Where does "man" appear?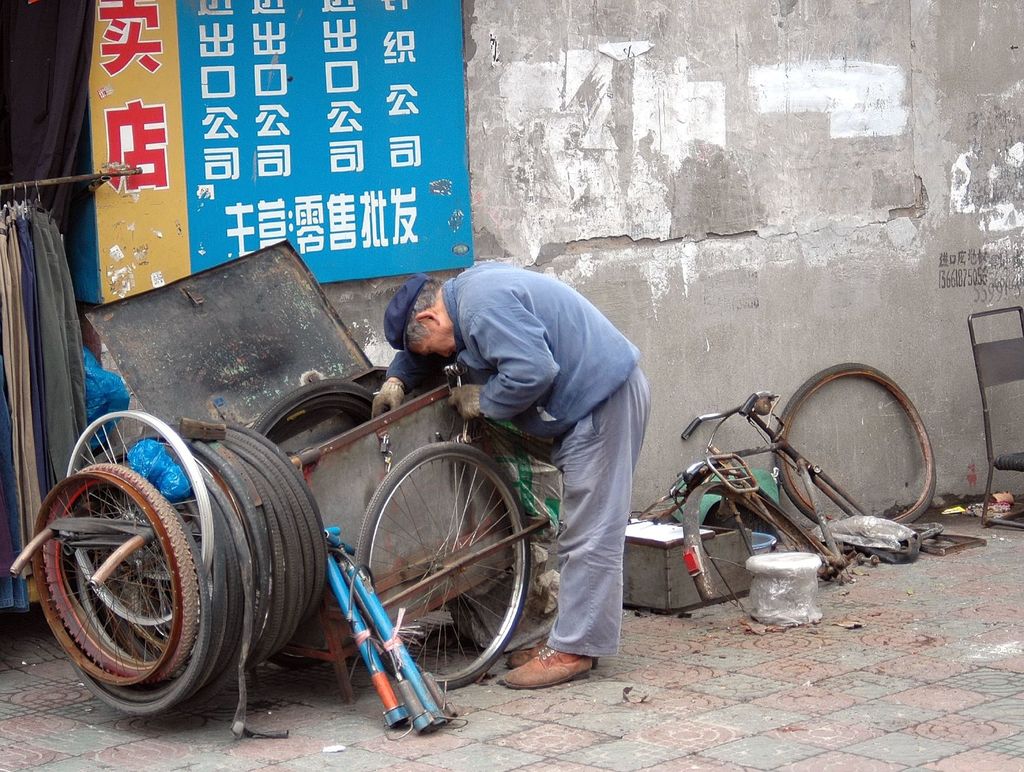
Appears at <box>369,239,652,650</box>.
